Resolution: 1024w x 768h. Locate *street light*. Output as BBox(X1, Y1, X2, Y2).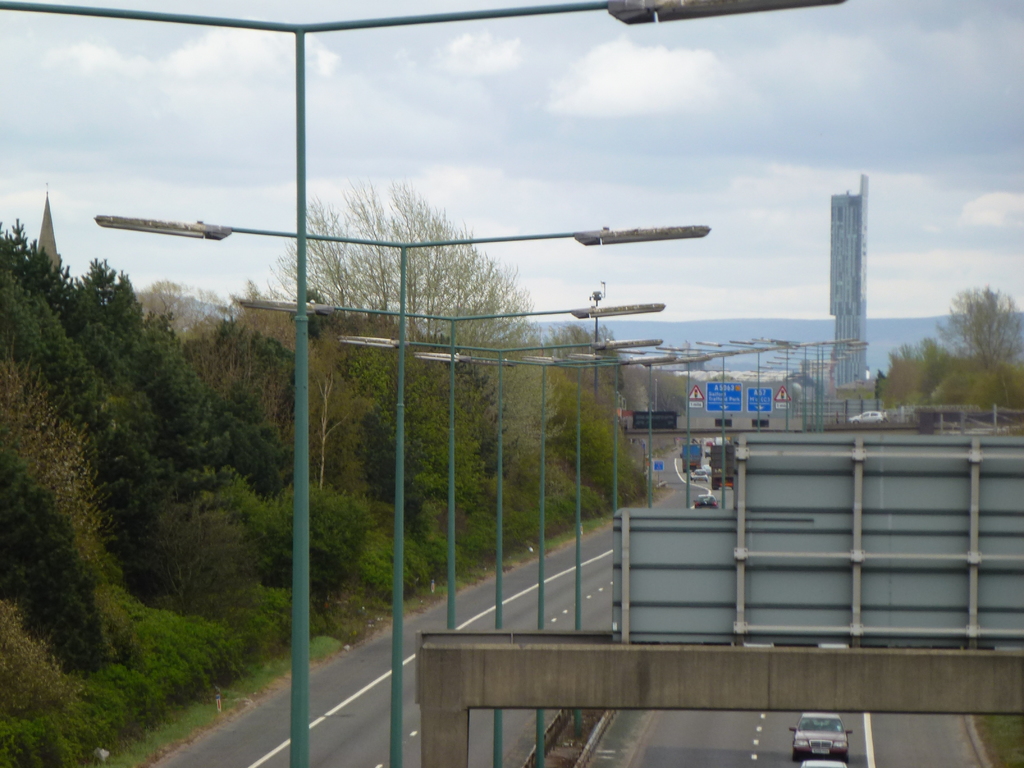
BBox(340, 335, 666, 628).
